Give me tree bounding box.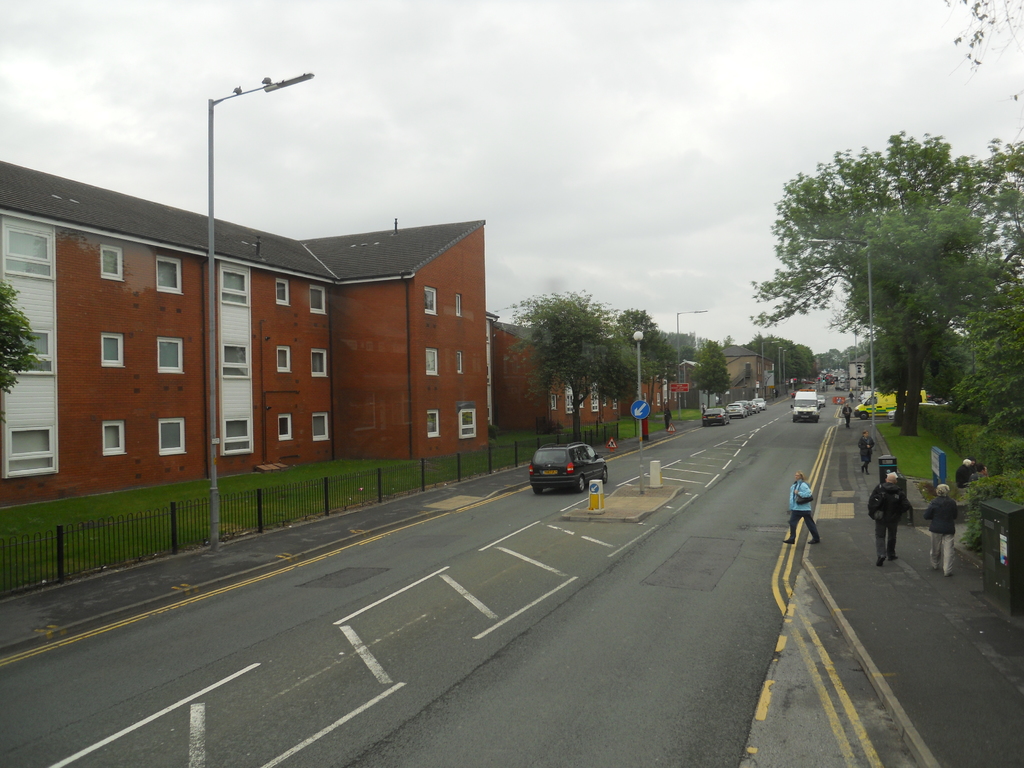
pyautogui.locateOnScreen(663, 328, 704, 356).
